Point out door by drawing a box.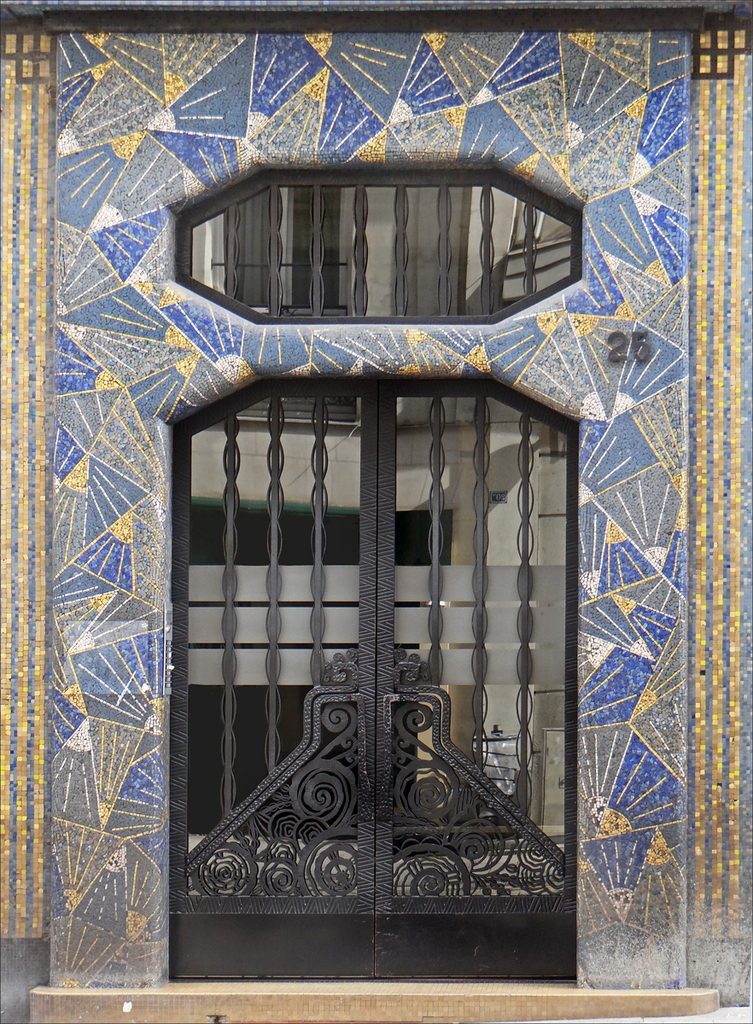
box=[133, 176, 601, 966].
